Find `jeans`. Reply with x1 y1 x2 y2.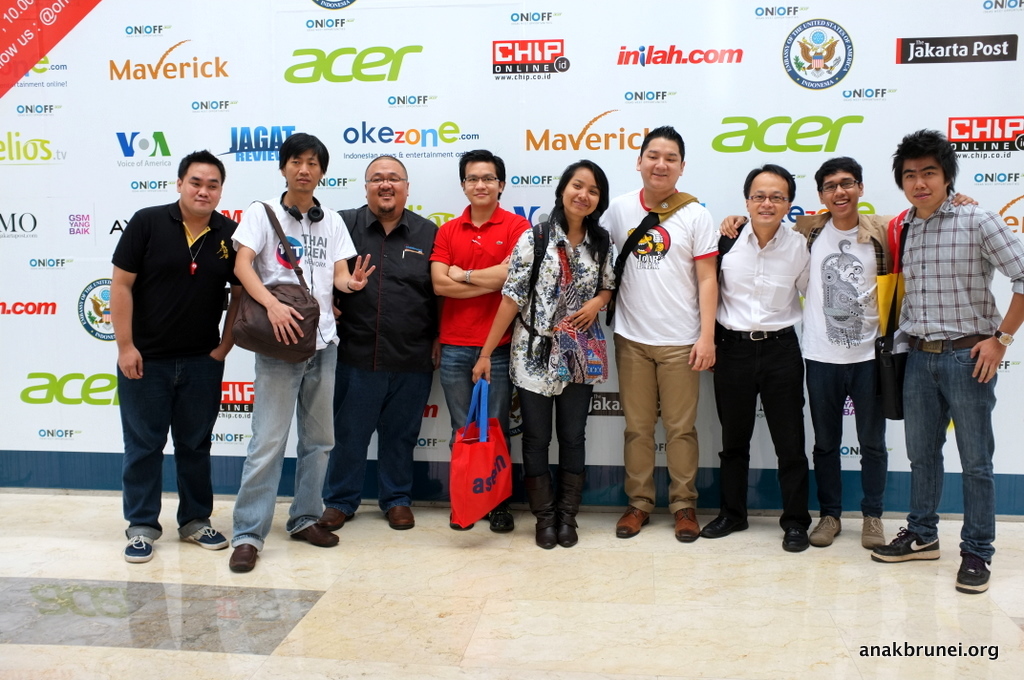
516 387 598 473.
